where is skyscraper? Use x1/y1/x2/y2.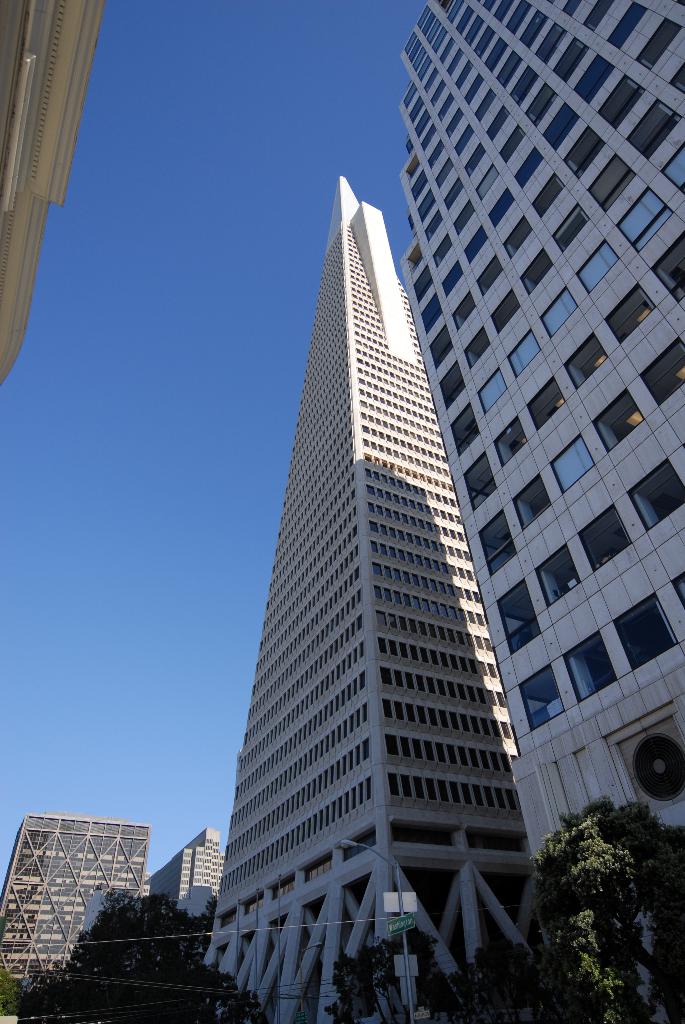
146/821/228/933.
